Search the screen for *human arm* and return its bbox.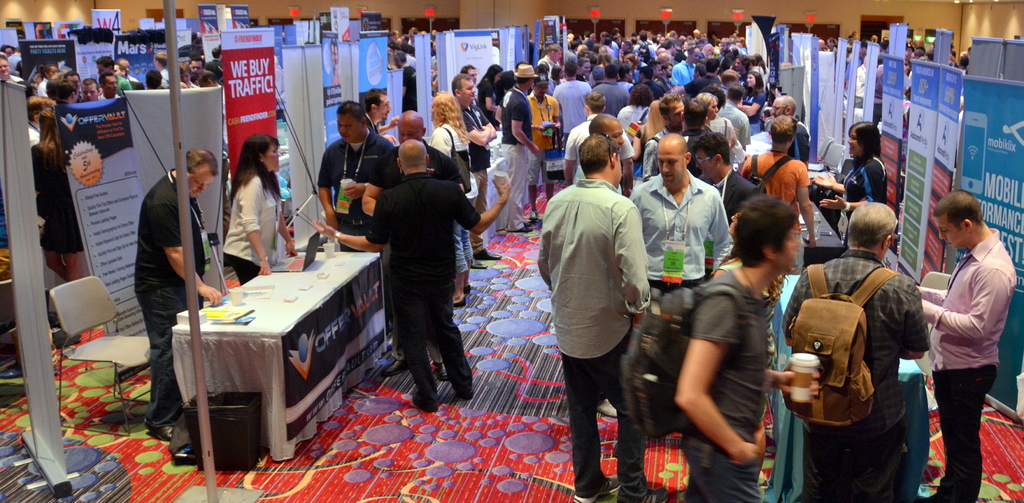
Found: region(918, 261, 1007, 336).
